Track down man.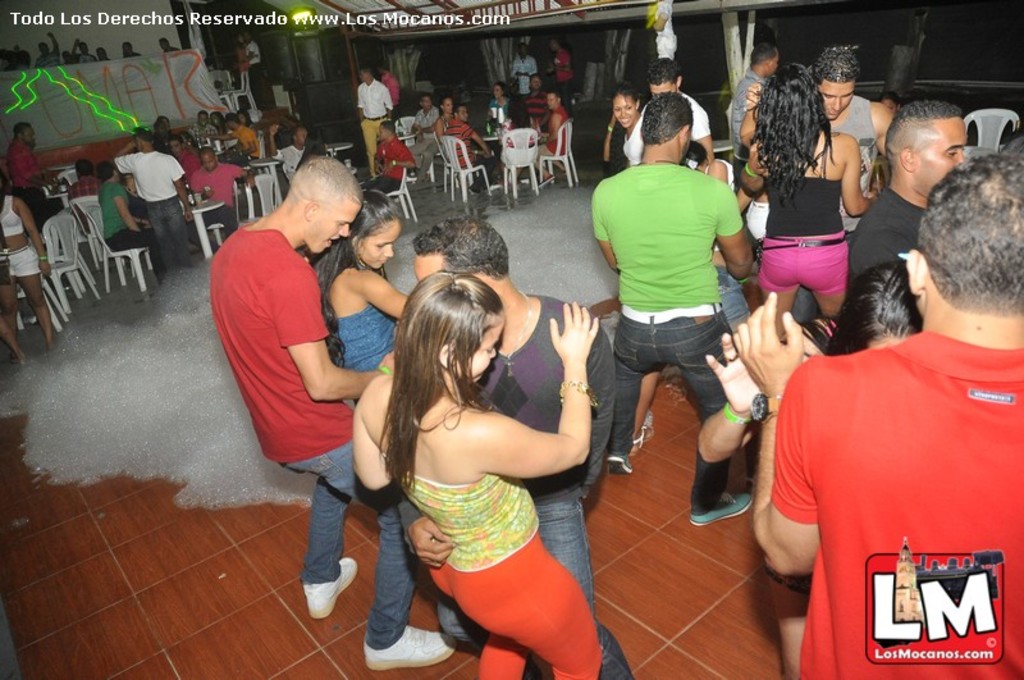
Tracked to [364, 122, 416, 197].
